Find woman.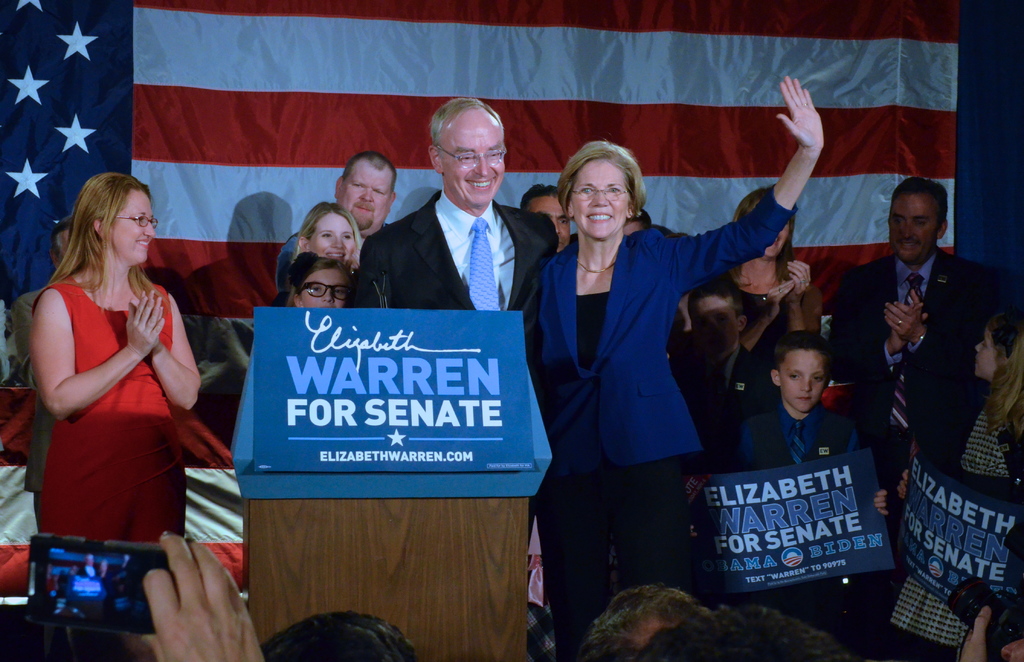
[left=283, top=253, right=362, bottom=311].
